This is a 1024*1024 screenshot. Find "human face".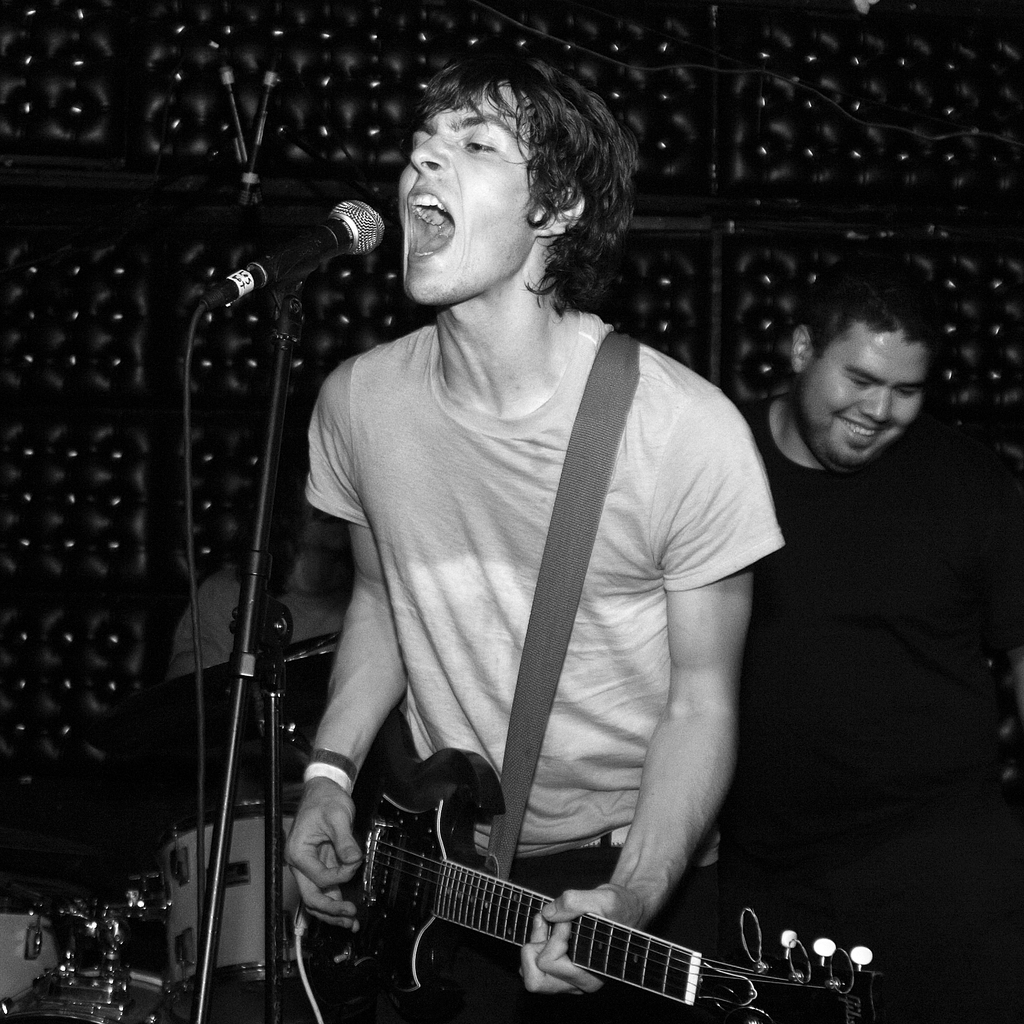
Bounding box: box(393, 69, 538, 314).
